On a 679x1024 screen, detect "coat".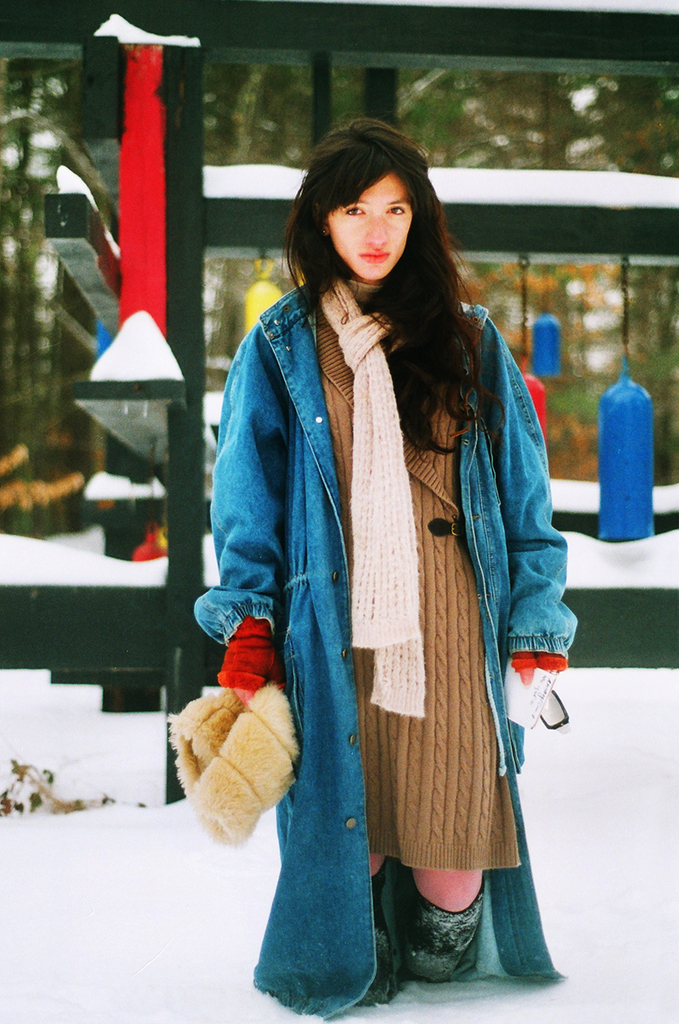
bbox=[206, 180, 548, 979].
